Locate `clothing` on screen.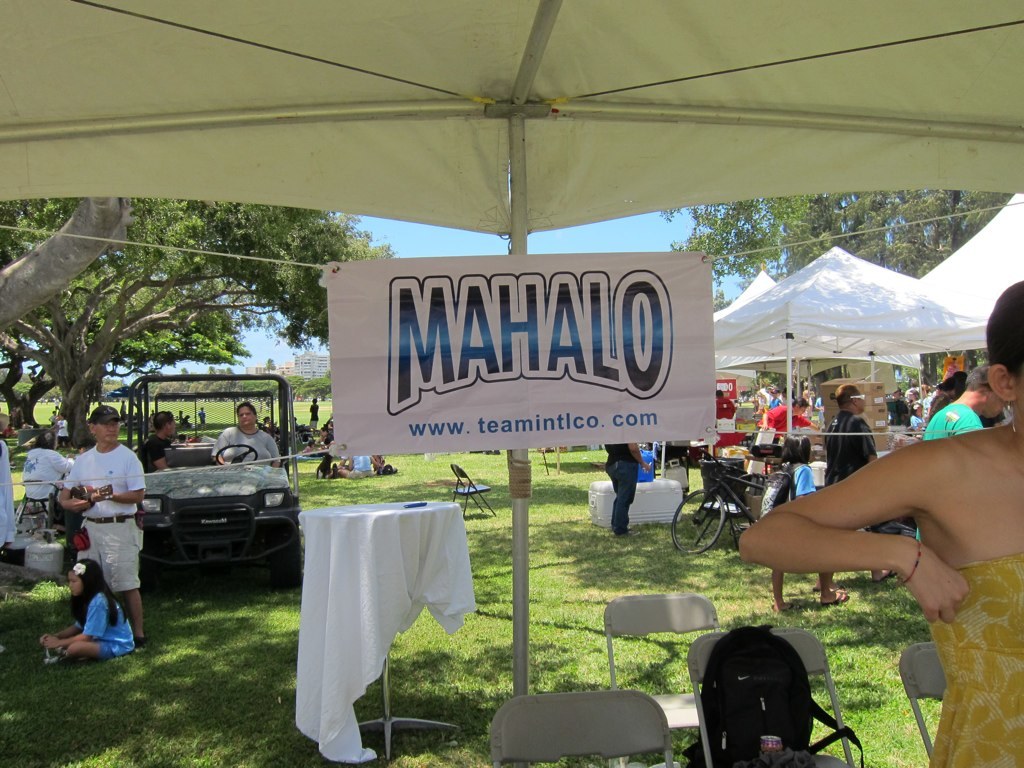
On screen at 921,398,983,445.
